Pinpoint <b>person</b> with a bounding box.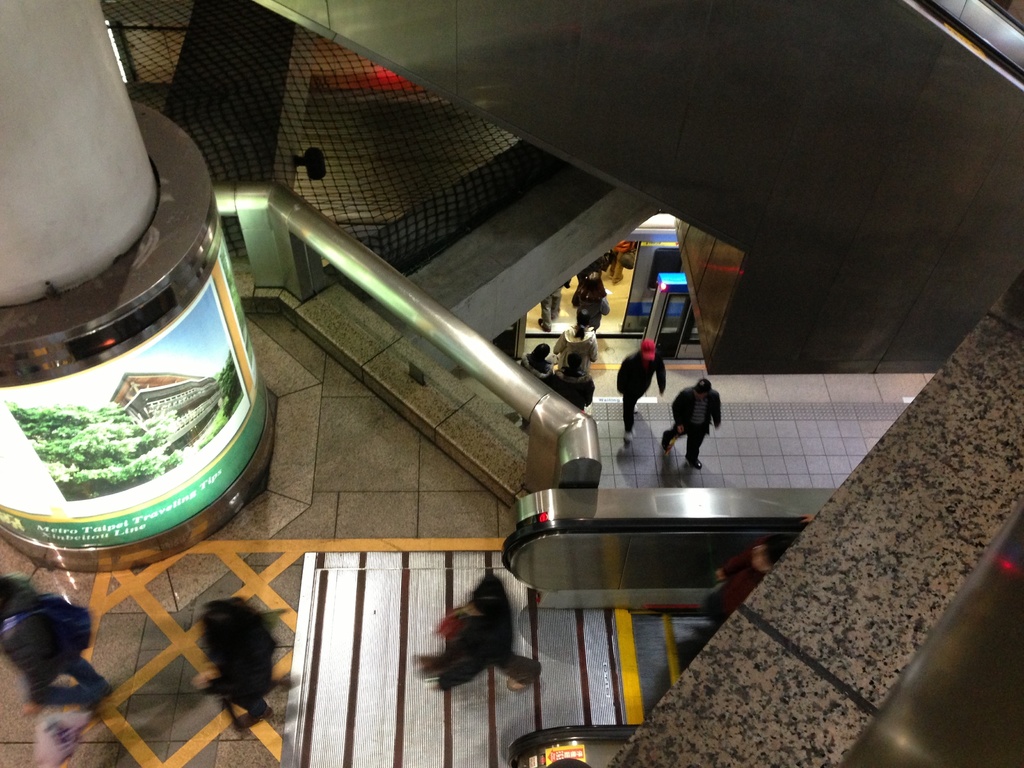
609:339:671:438.
